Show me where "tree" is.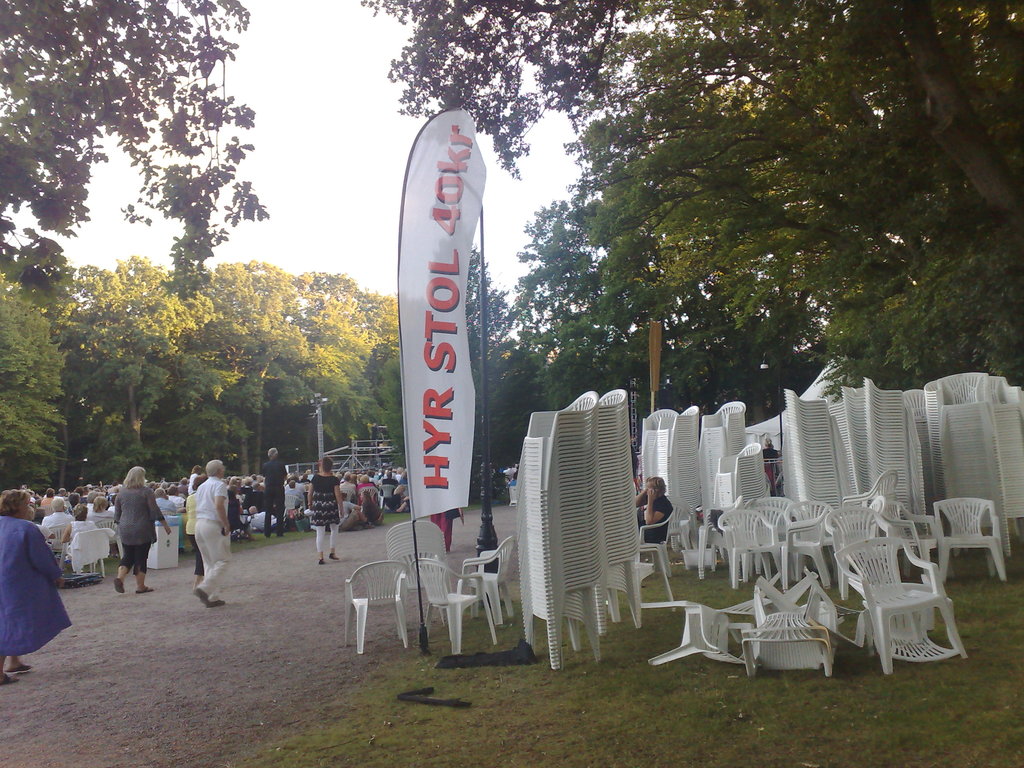
"tree" is at detection(0, 273, 61, 487).
